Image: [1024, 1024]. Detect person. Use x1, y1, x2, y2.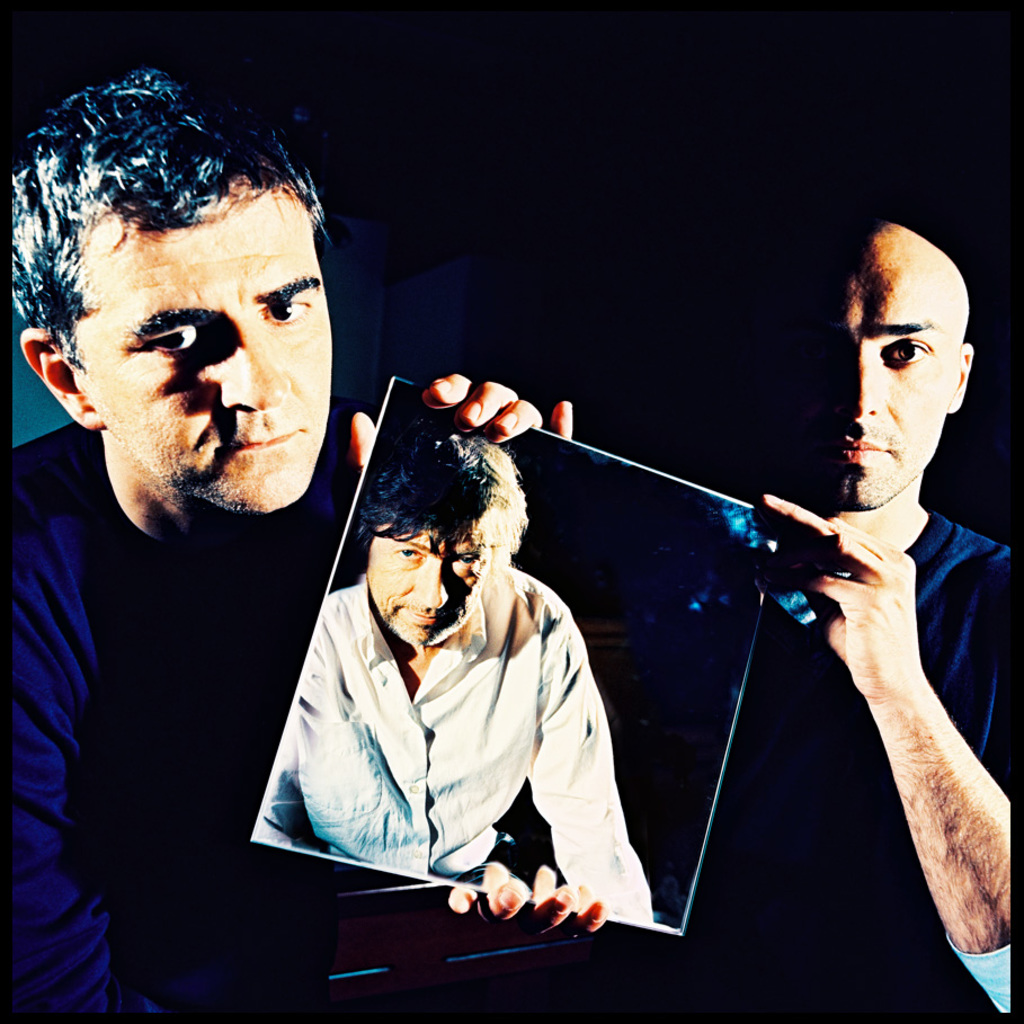
449, 220, 1016, 1015.
